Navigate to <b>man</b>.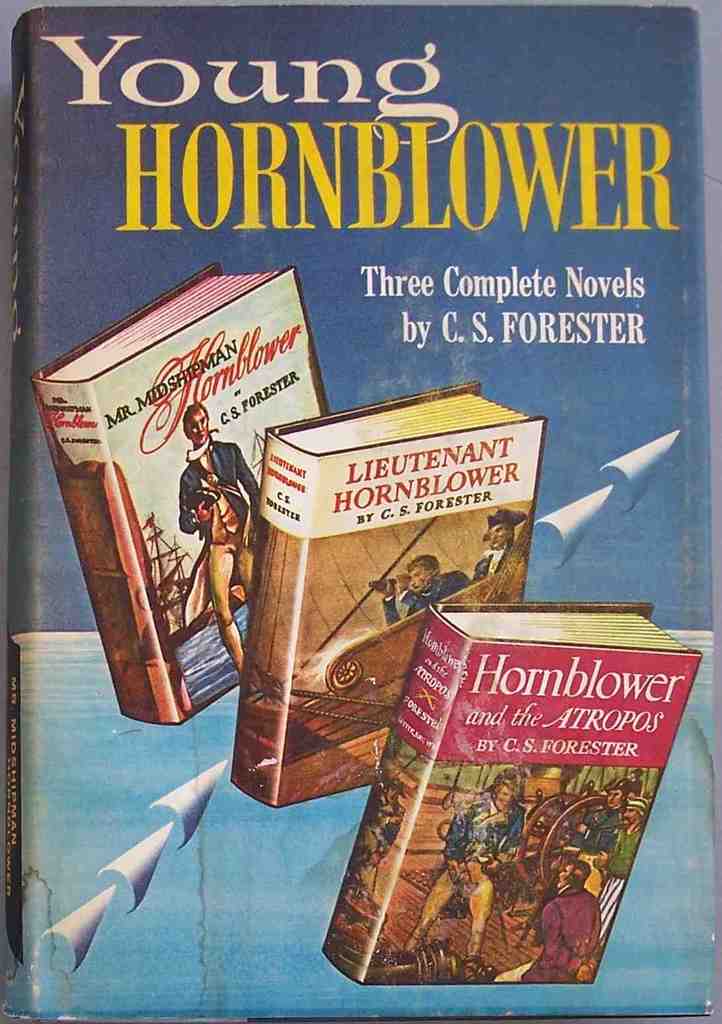
Navigation target: <bbox>388, 762, 531, 981</bbox>.
